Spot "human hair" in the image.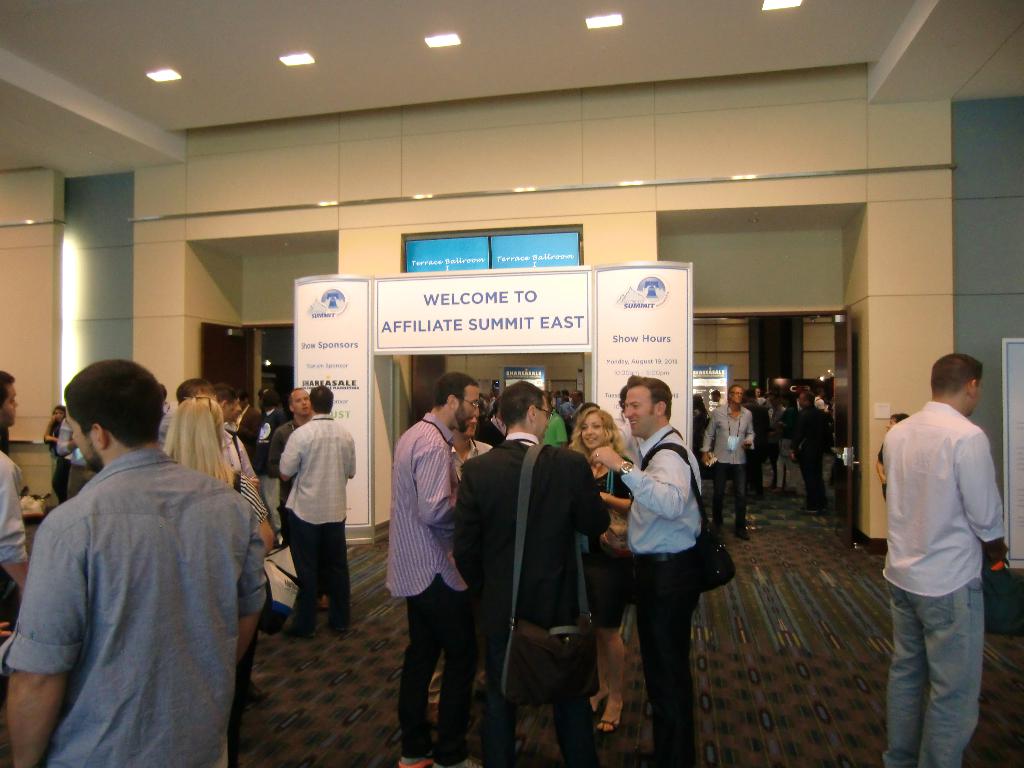
"human hair" found at [160,383,165,410].
